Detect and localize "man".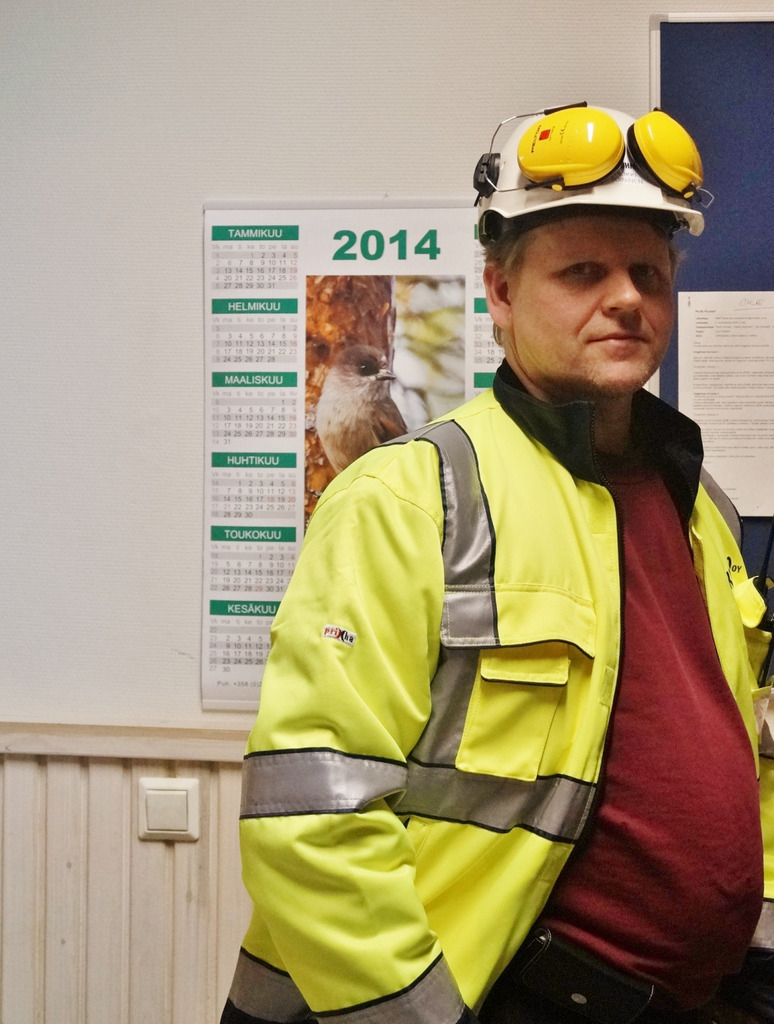
Localized at <box>214,93,773,1023</box>.
